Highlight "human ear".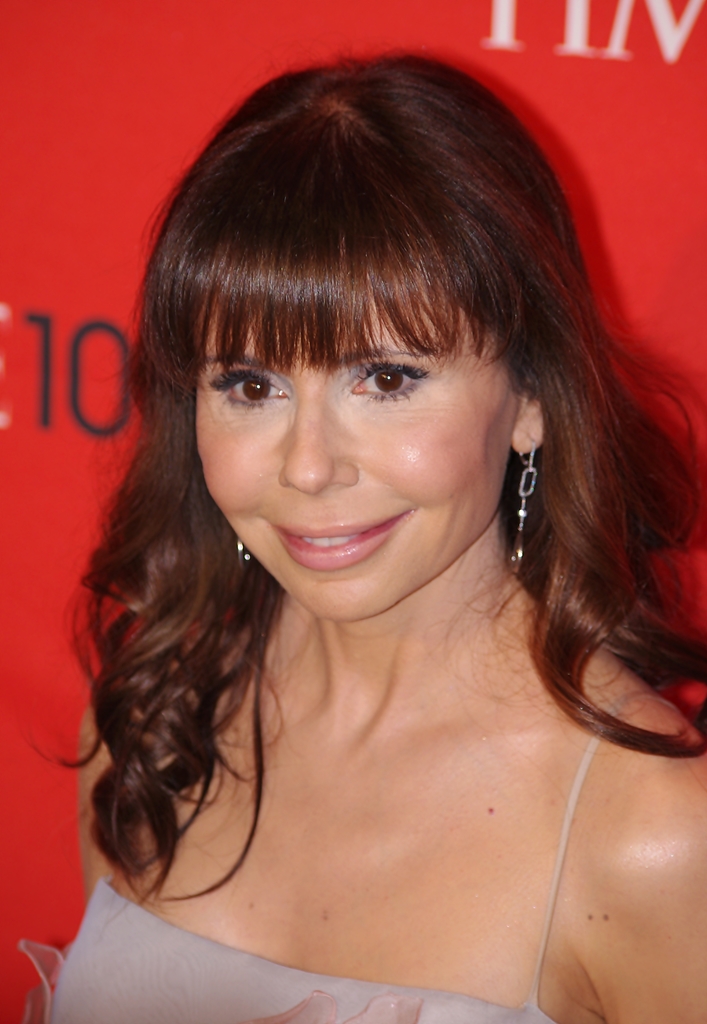
Highlighted region: BBox(510, 398, 543, 447).
